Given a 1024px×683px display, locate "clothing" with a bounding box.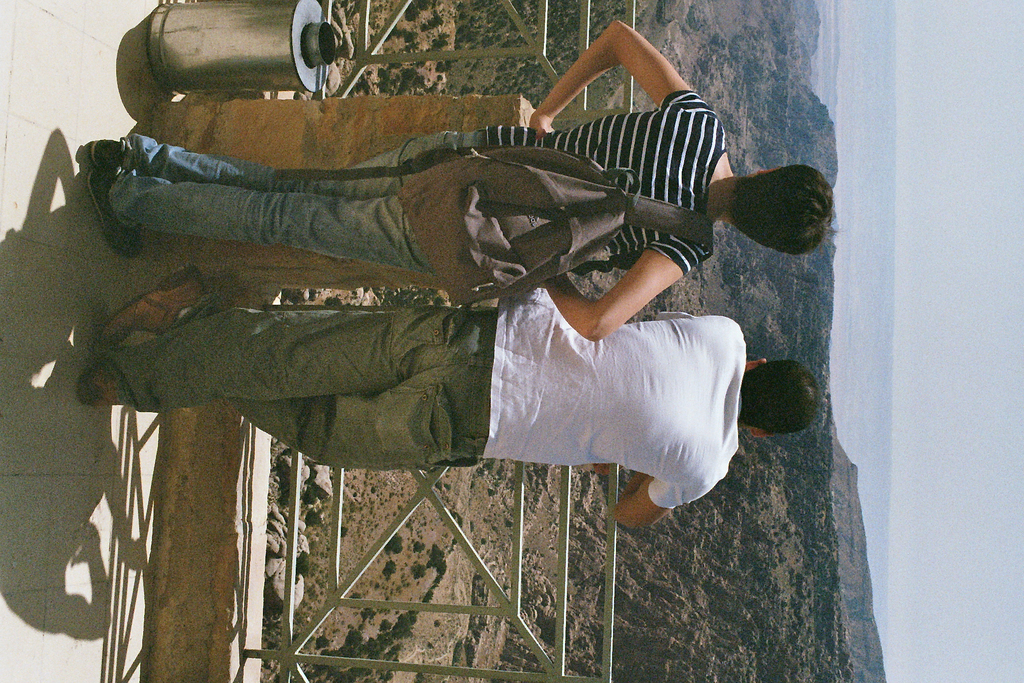
Located: 111/85/722/281.
